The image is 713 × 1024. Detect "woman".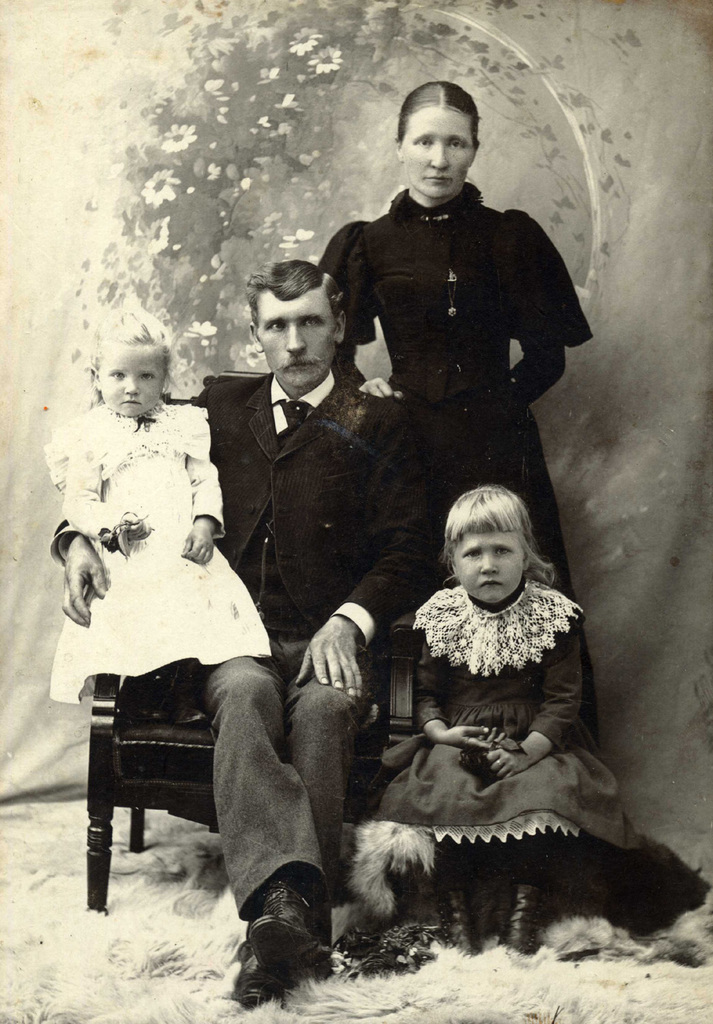
Detection: 311:77:599:741.
